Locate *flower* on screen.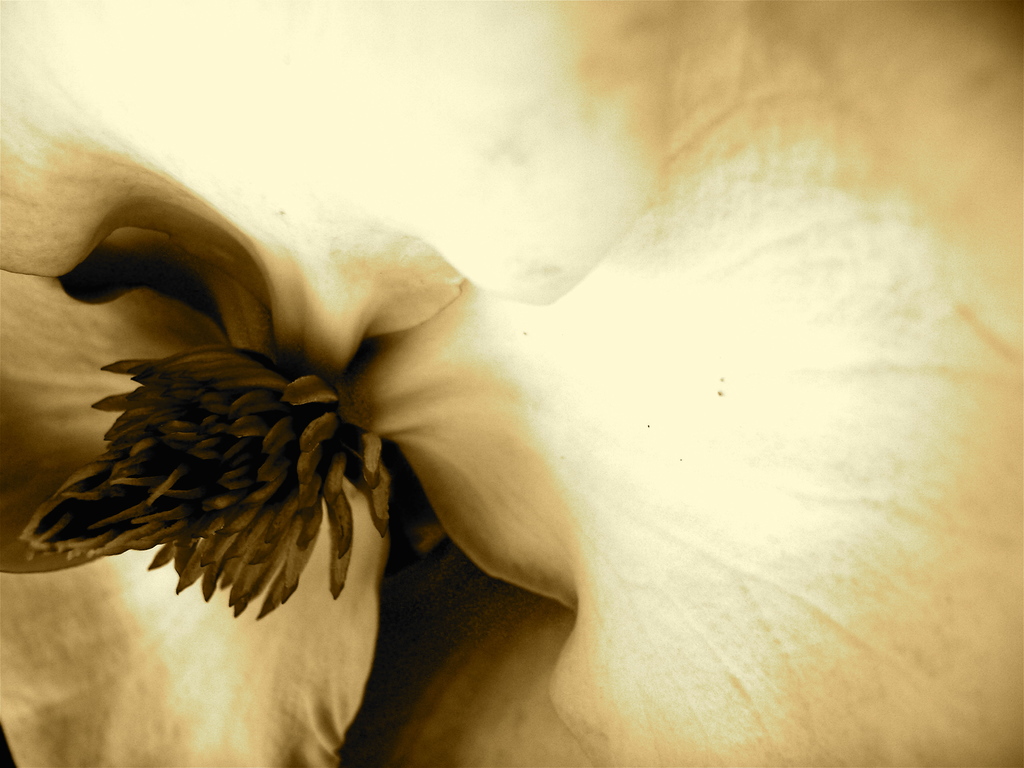
On screen at [0, 0, 1023, 767].
